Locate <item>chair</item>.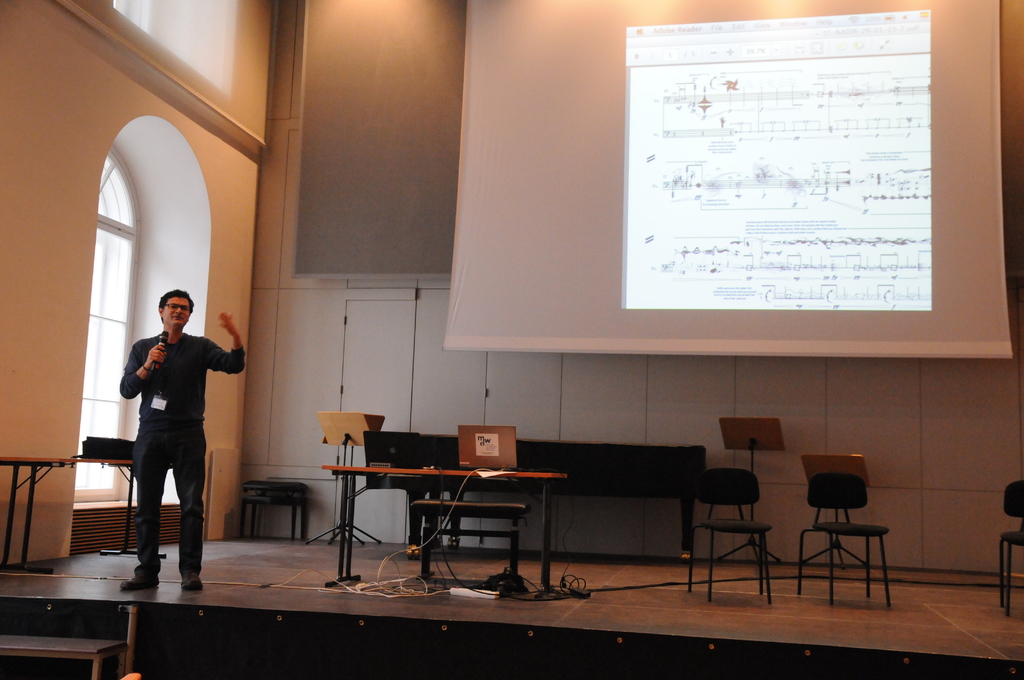
Bounding box: (x1=793, y1=448, x2=897, y2=607).
